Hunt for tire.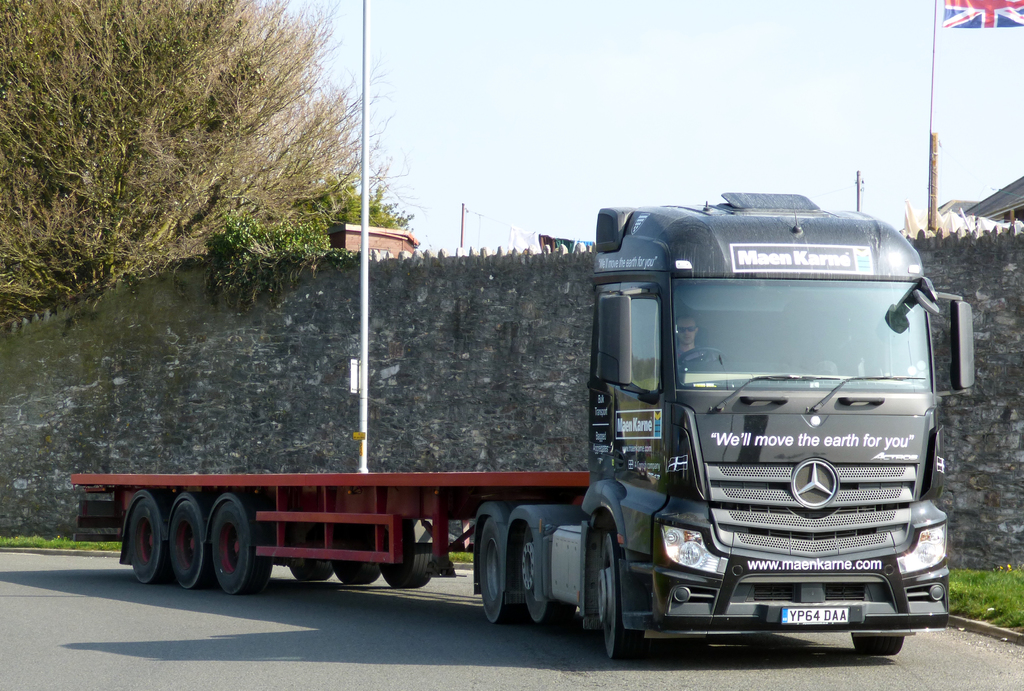
Hunted down at (122,498,168,582).
